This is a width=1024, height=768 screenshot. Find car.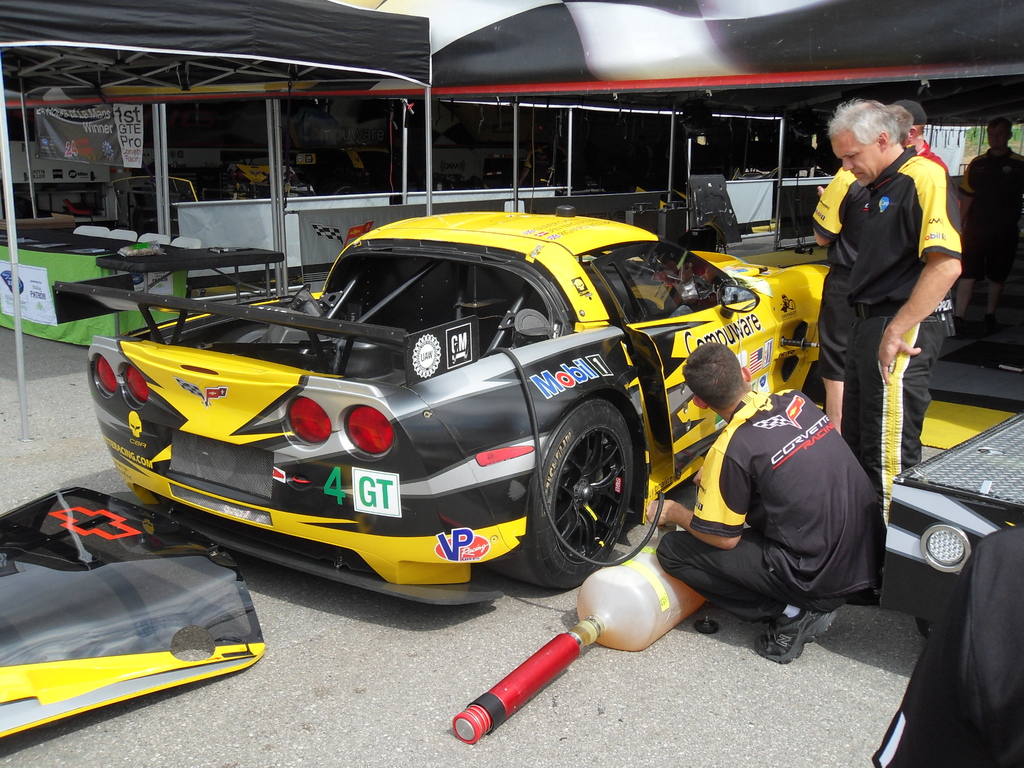
Bounding box: region(84, 211, 830, 601).
